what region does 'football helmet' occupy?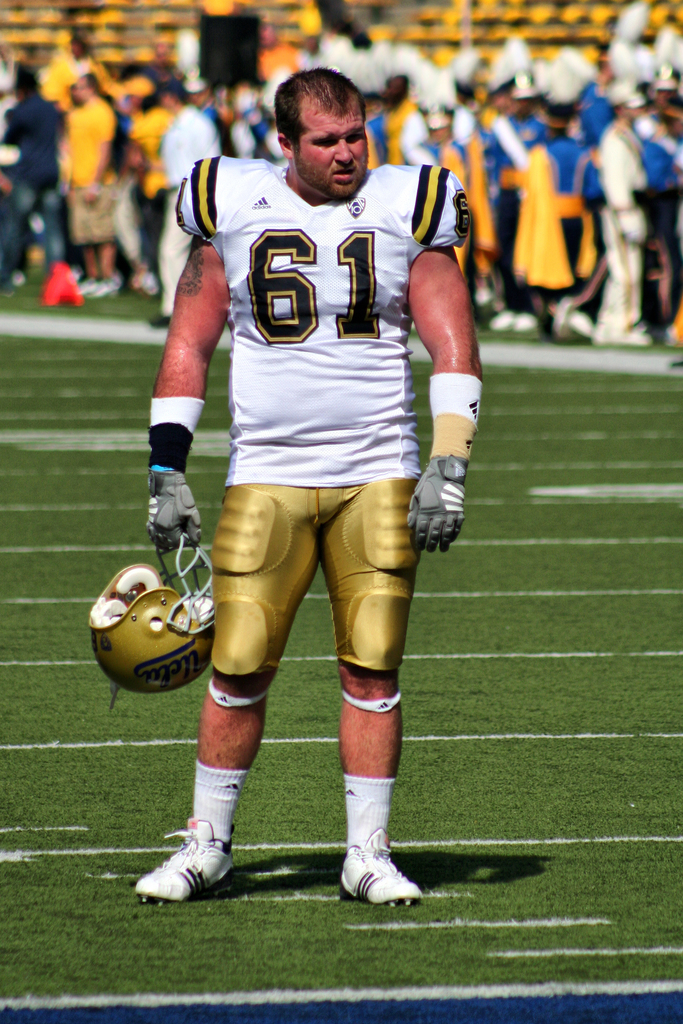
box(90, 564, 212, 690).
